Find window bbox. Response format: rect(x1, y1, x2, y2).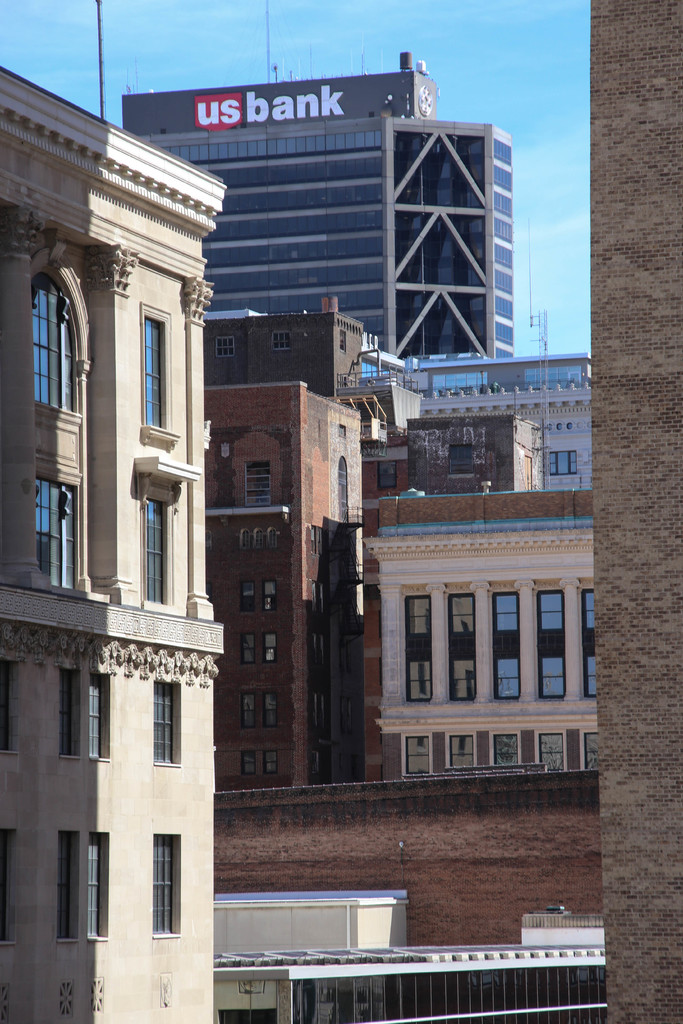
rect(365, 450, 399, 499).
